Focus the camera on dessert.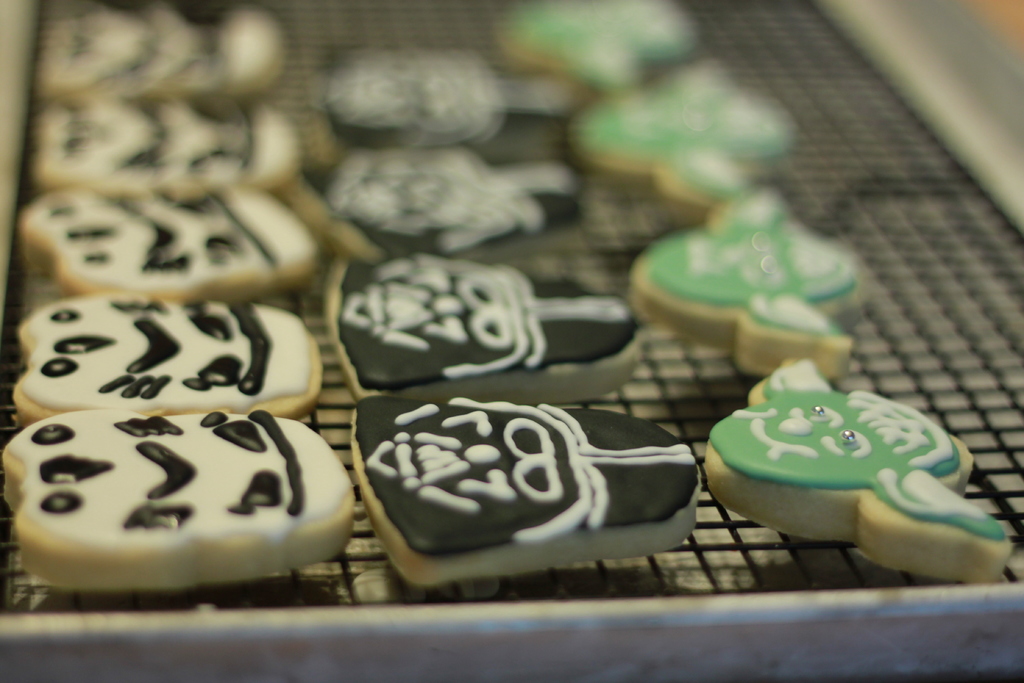
Focus region: l=51, t=8, r=292, b=103.
